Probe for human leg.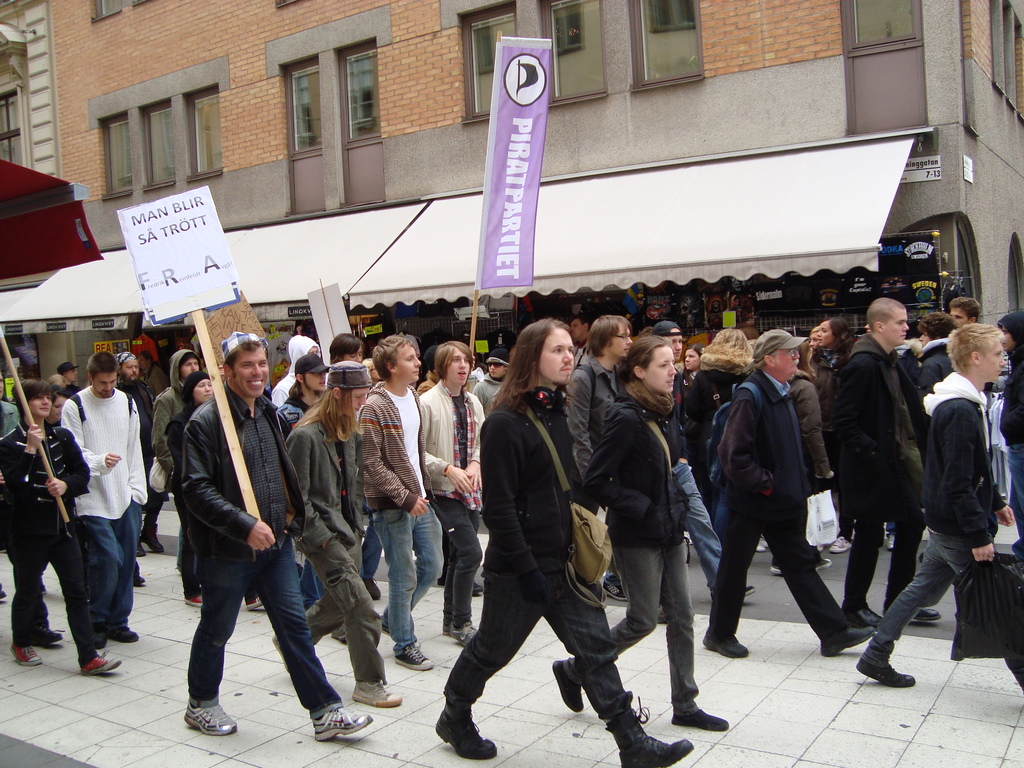
Probe result: bbox(257, 539, 374, 736).
